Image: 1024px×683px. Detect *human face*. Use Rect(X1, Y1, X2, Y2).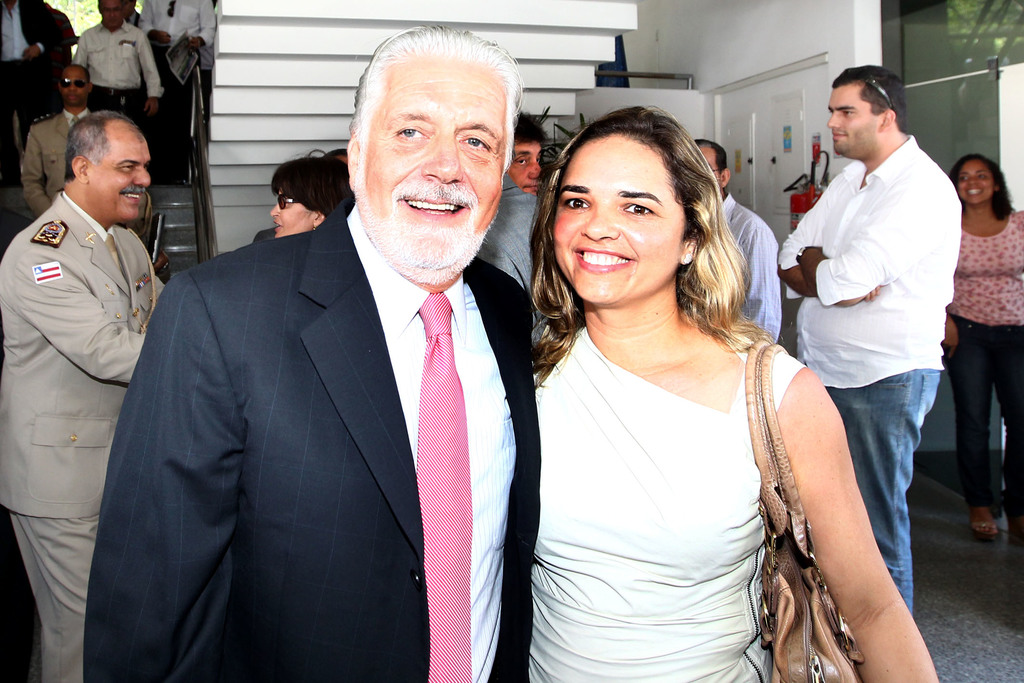
Rect(59, 69, 88, 107).
